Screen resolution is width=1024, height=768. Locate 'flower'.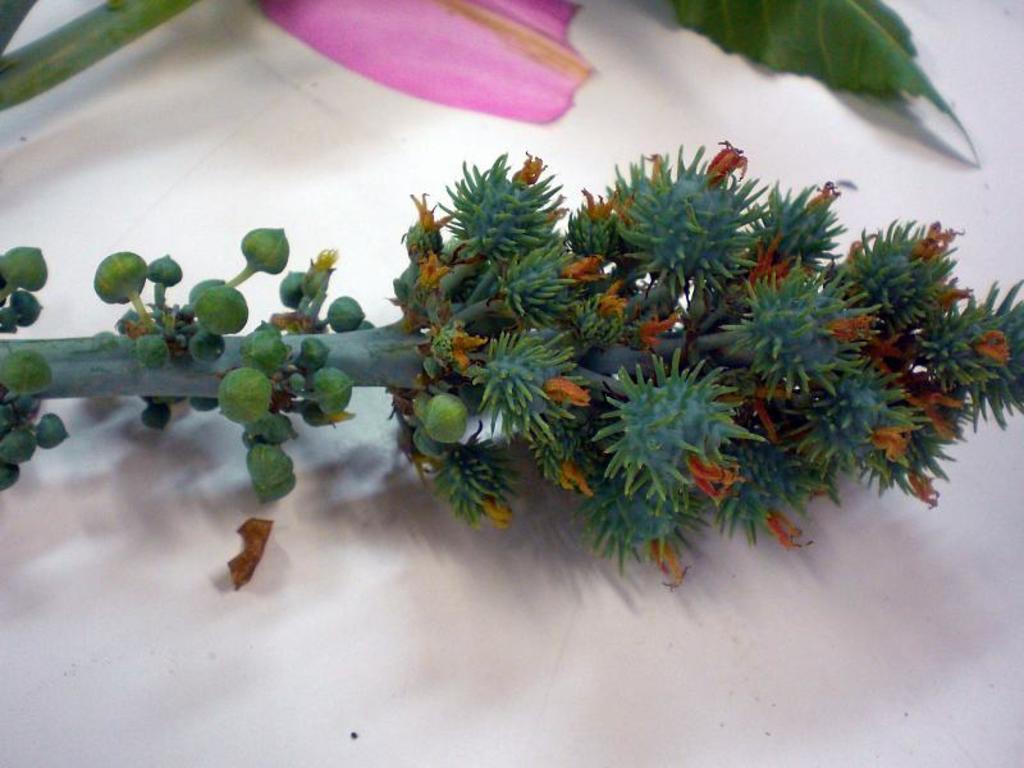
l=626, t=364, r=723, b=483.
